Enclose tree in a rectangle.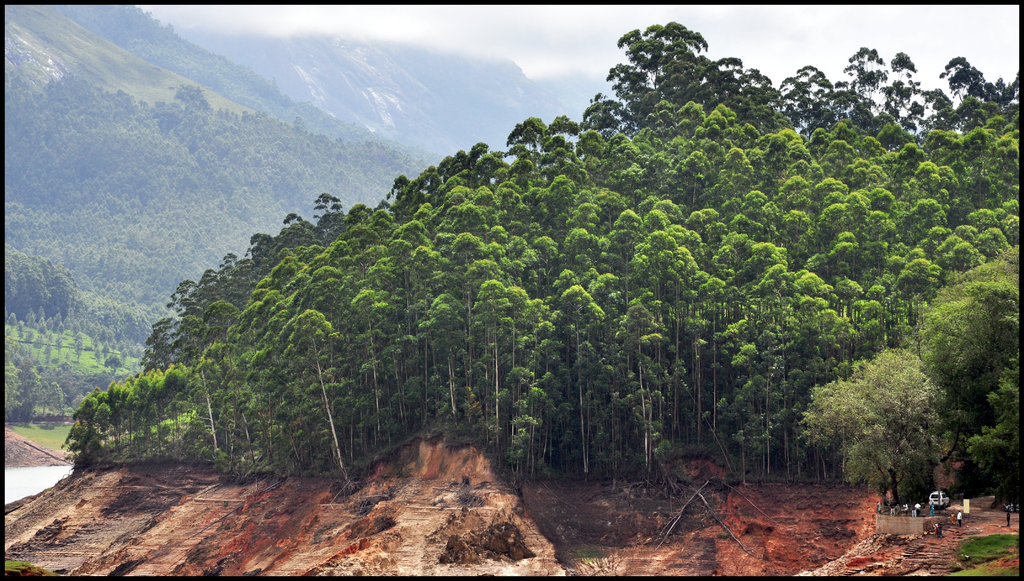
924,239,1022,431.
